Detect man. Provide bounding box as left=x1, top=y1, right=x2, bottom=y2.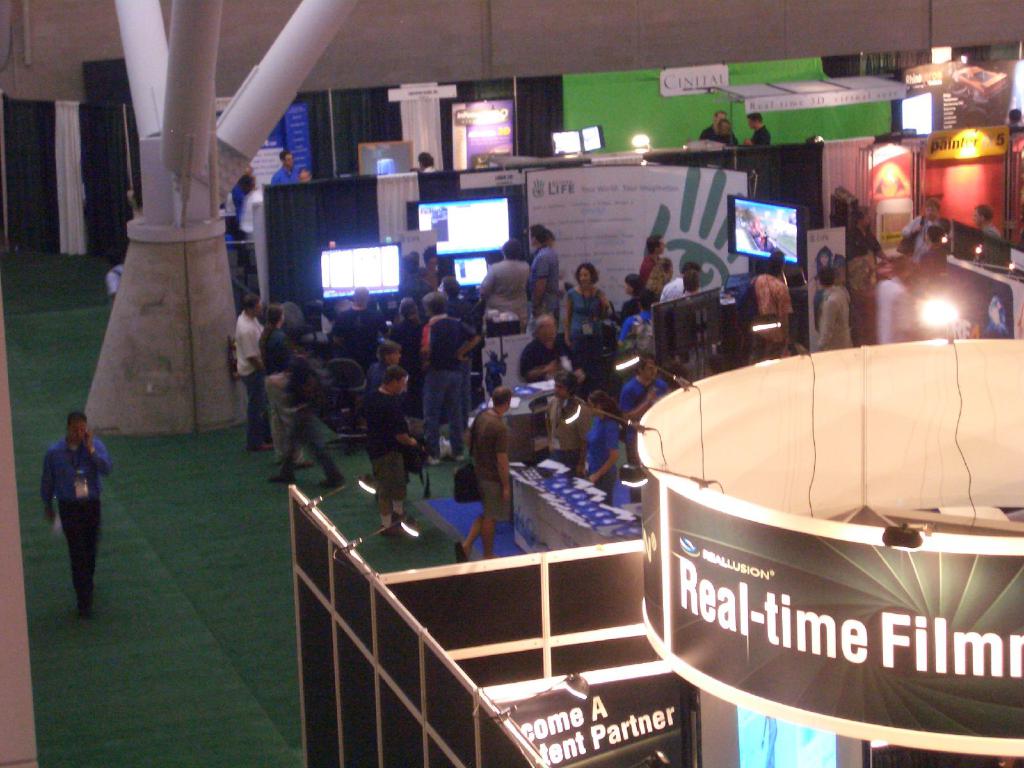
left=516, top=320, right=582, bottom=436.
